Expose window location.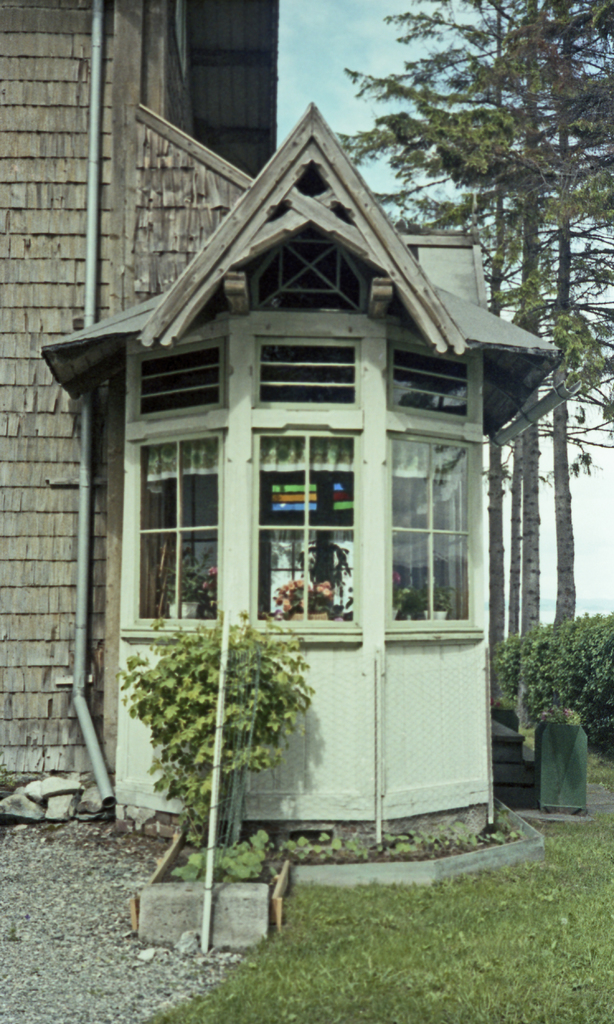
Exposed at pyautogui.locateOnScreen(380, 447, 480, 624).
